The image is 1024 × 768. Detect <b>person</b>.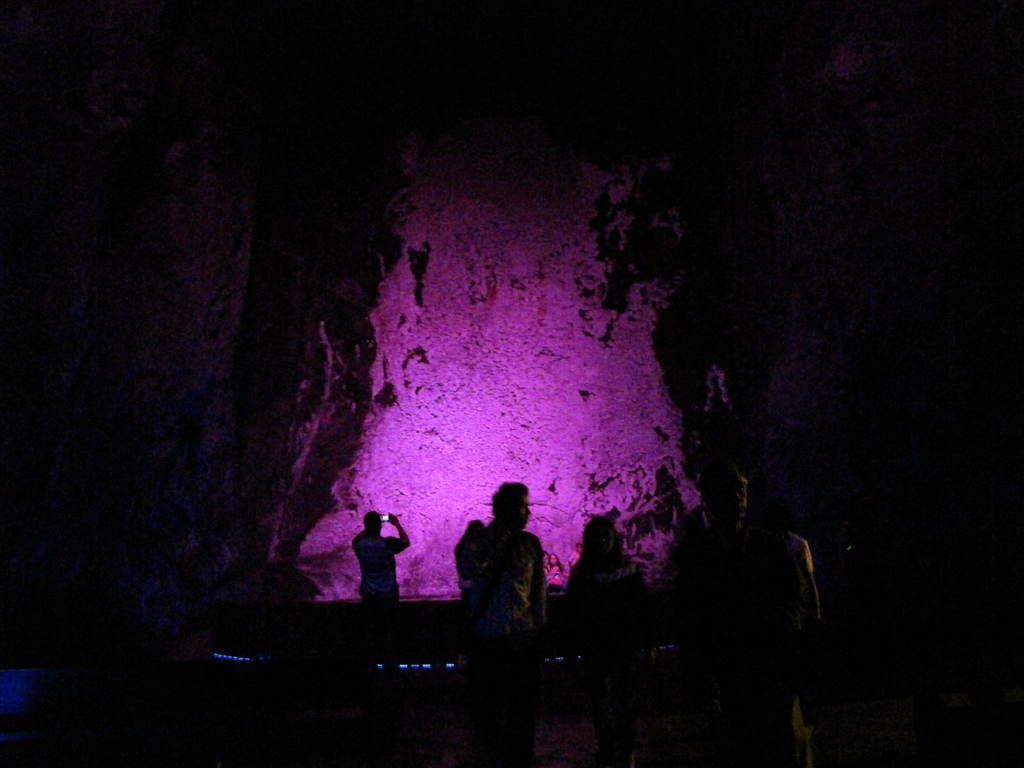
Detection: region(344, 504, 409, 614).
